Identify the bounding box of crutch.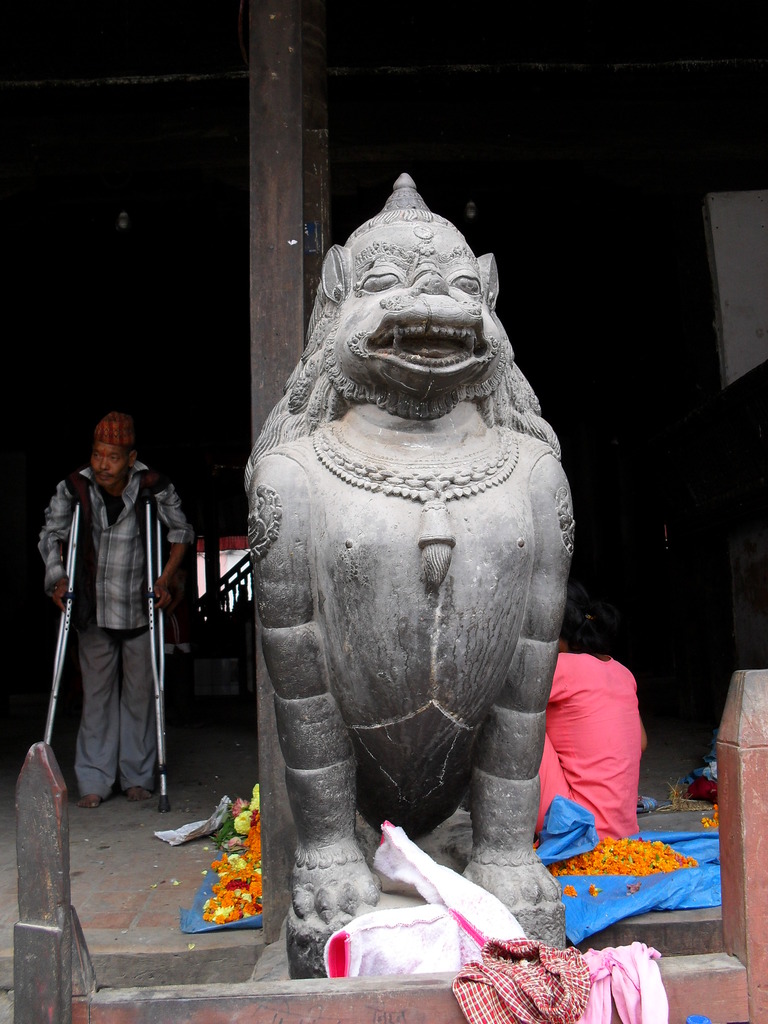
(x1=44, y1=500, x2=81, y2=746).
